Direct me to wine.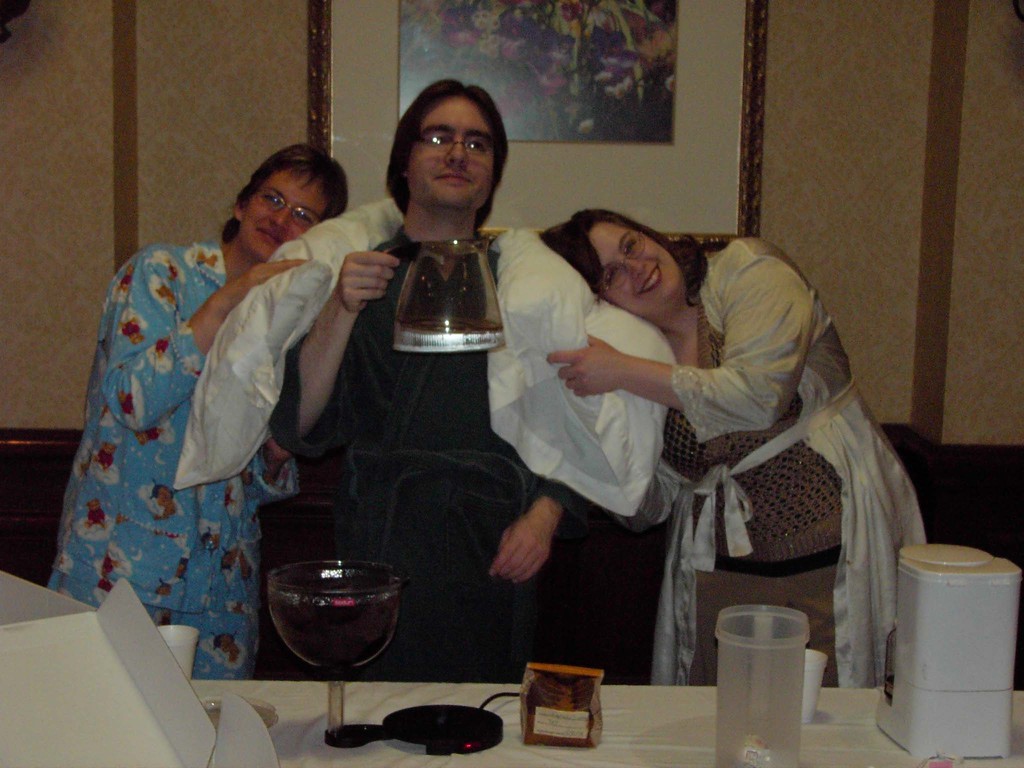
Direction: <box>259,569,403,671</box>.
